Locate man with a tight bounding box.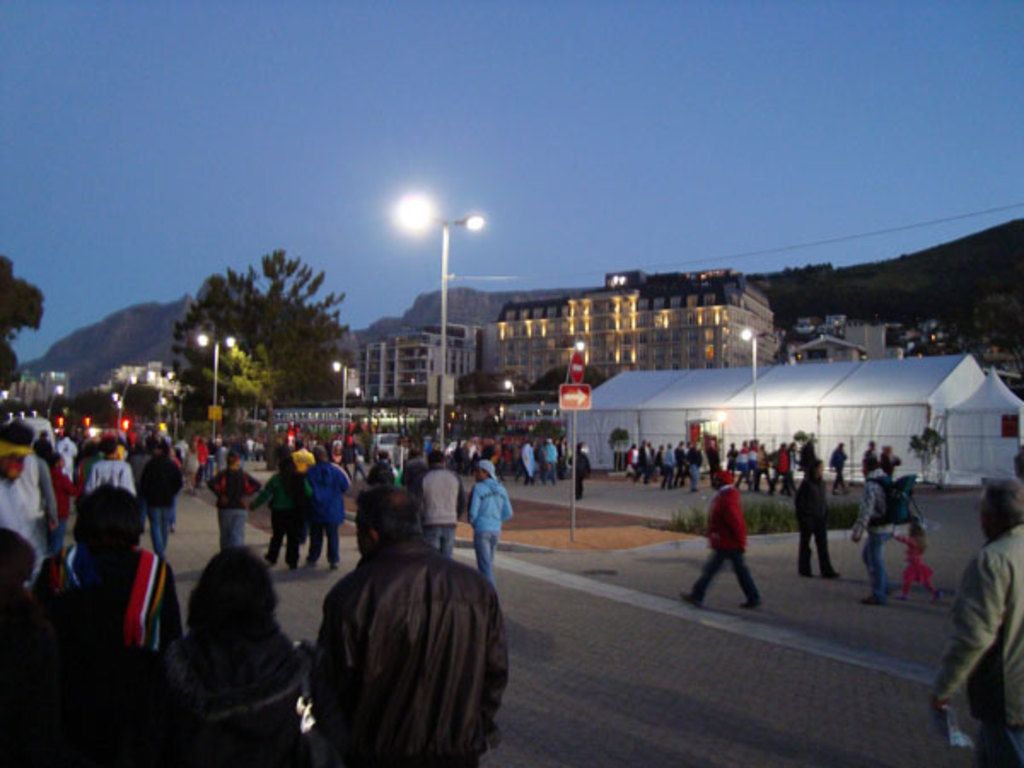
{"x1": 84, "y1": 439, "x2": 133, "y2": 490}.
